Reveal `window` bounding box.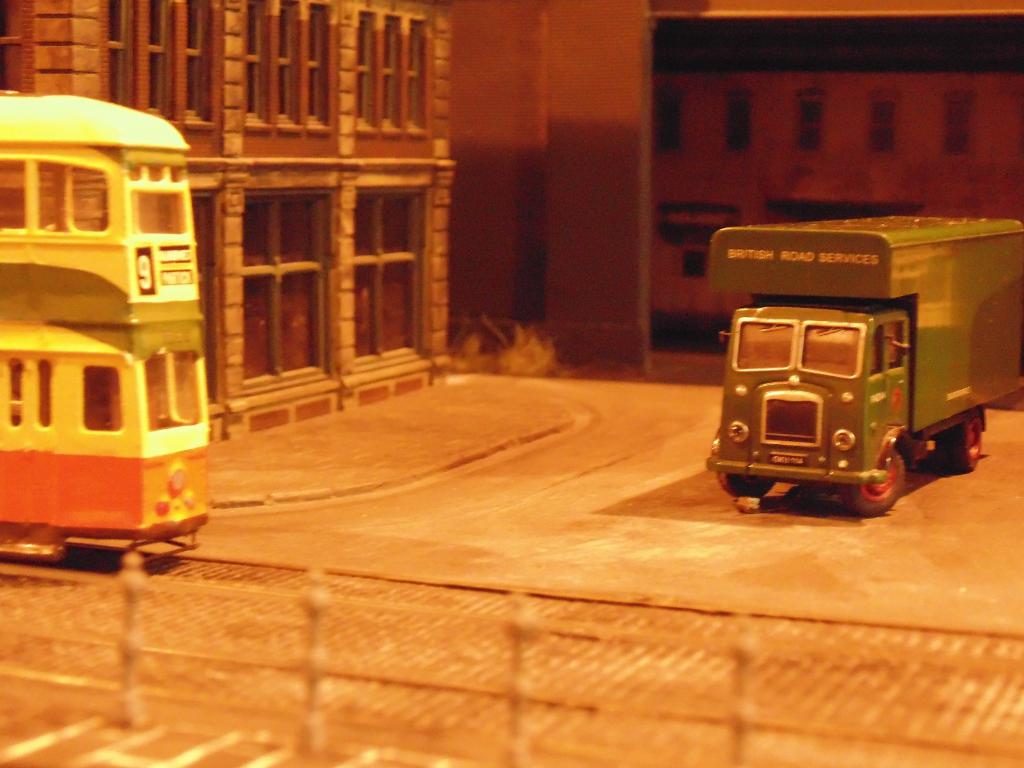
Revealed: region(657, 98, 678, 160).
